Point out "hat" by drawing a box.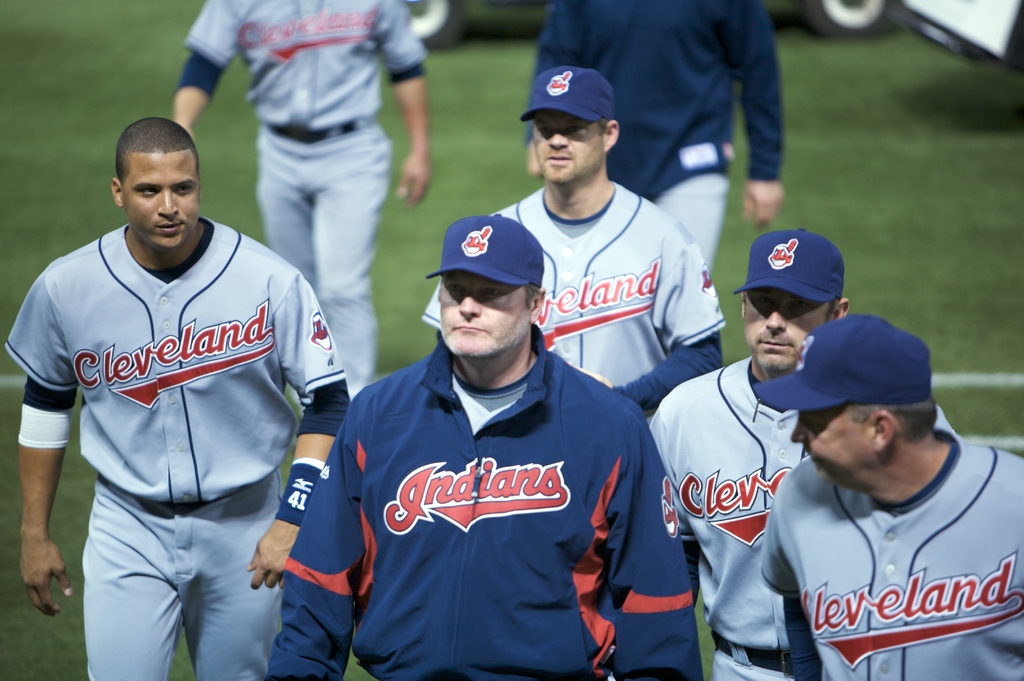
box(733, 230, 847, 302).
